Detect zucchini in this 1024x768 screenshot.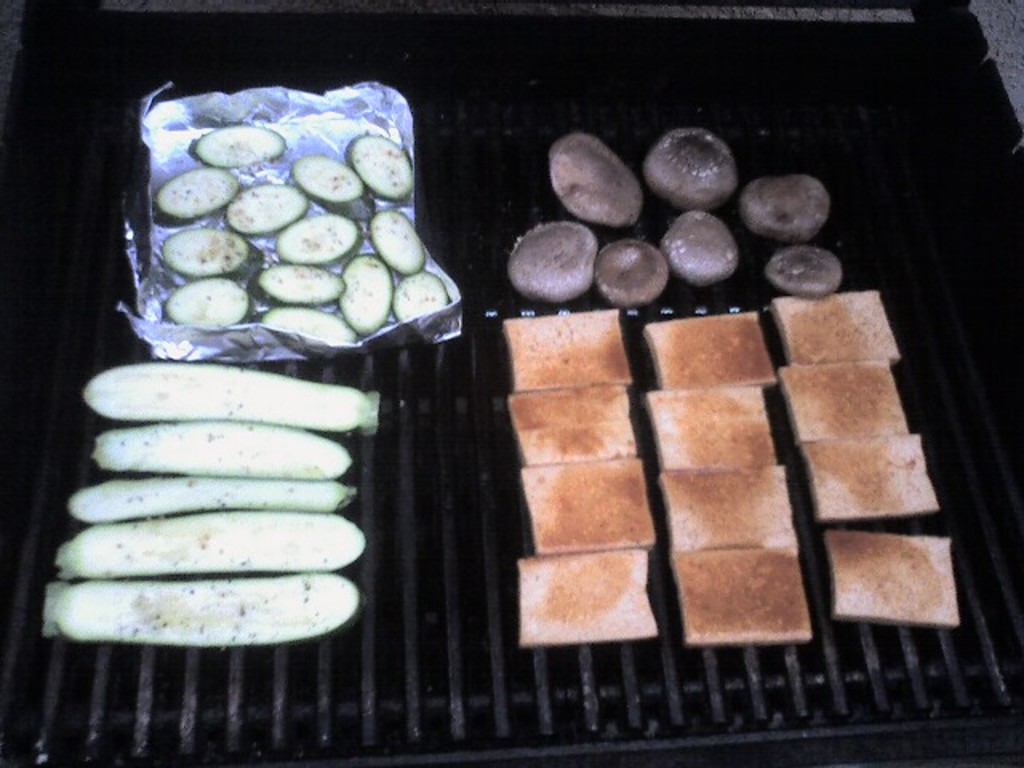
Detection: BBox(48, 568, 357, 645).
